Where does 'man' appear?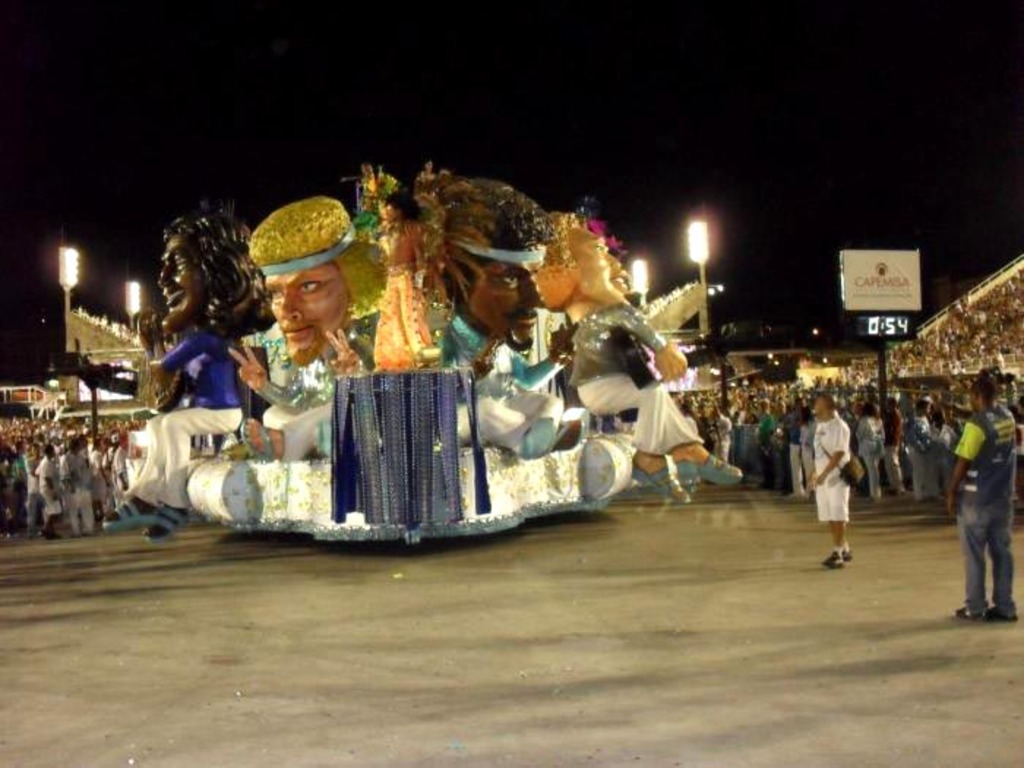
Appears at <region>217, 186, 392, 455</region>.
